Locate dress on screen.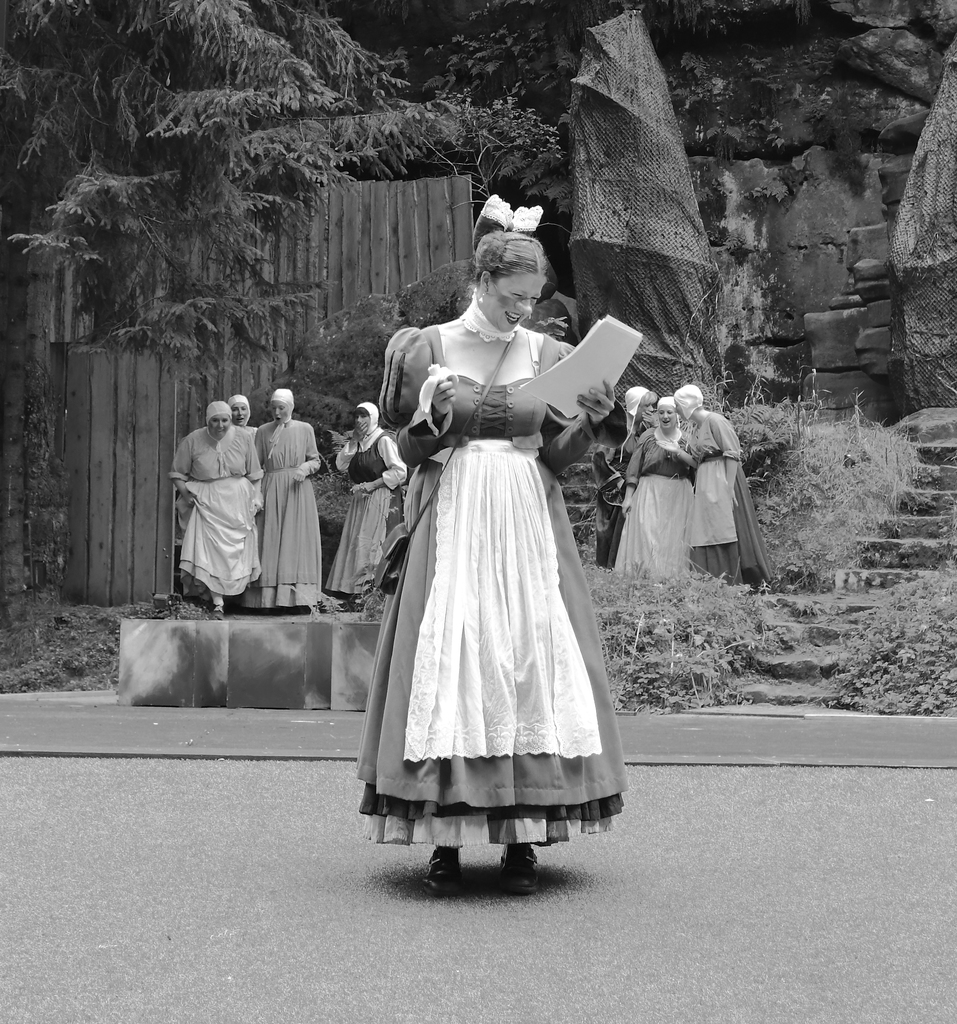
On screen at [x1=241, y1=421, x2=315, y2=608].
